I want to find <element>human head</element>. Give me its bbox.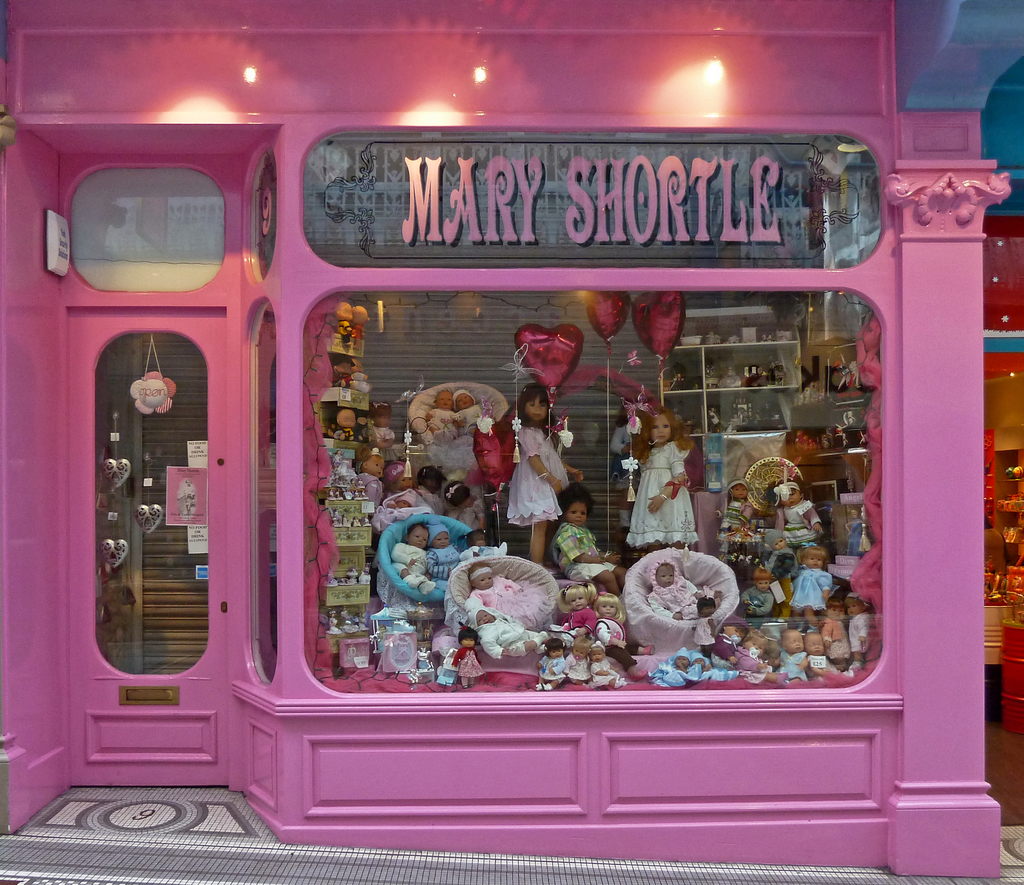
region(850, 510, 859, 518).
